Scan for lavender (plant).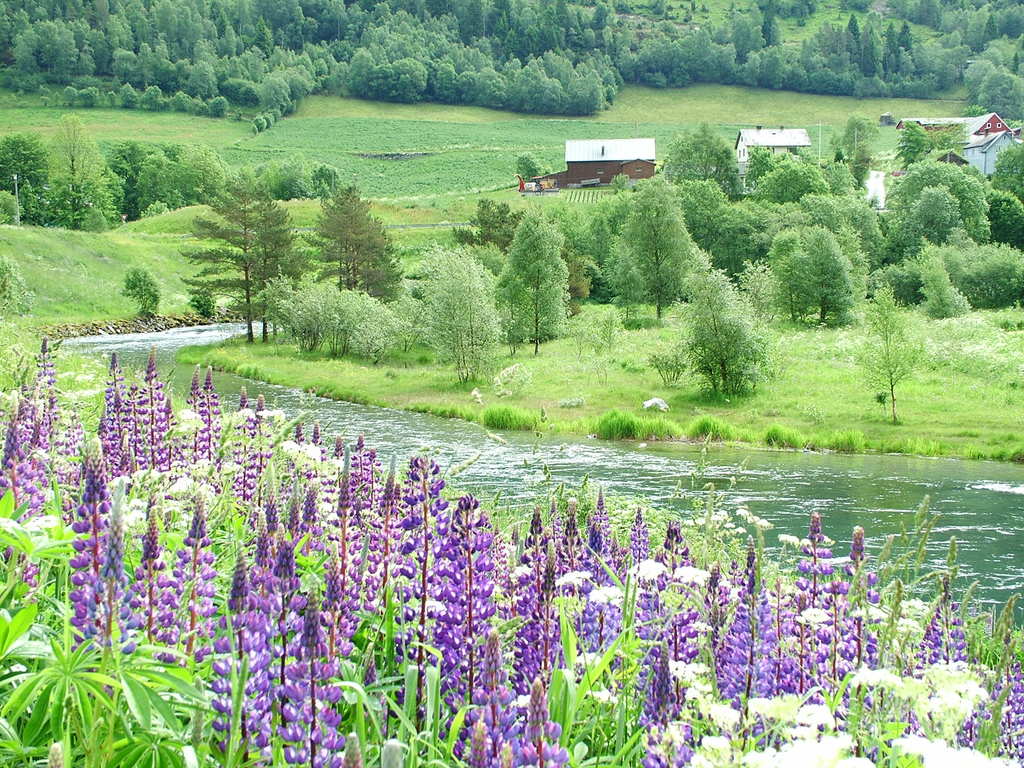
Scan result: bbox(166, 499, 222, 692).
